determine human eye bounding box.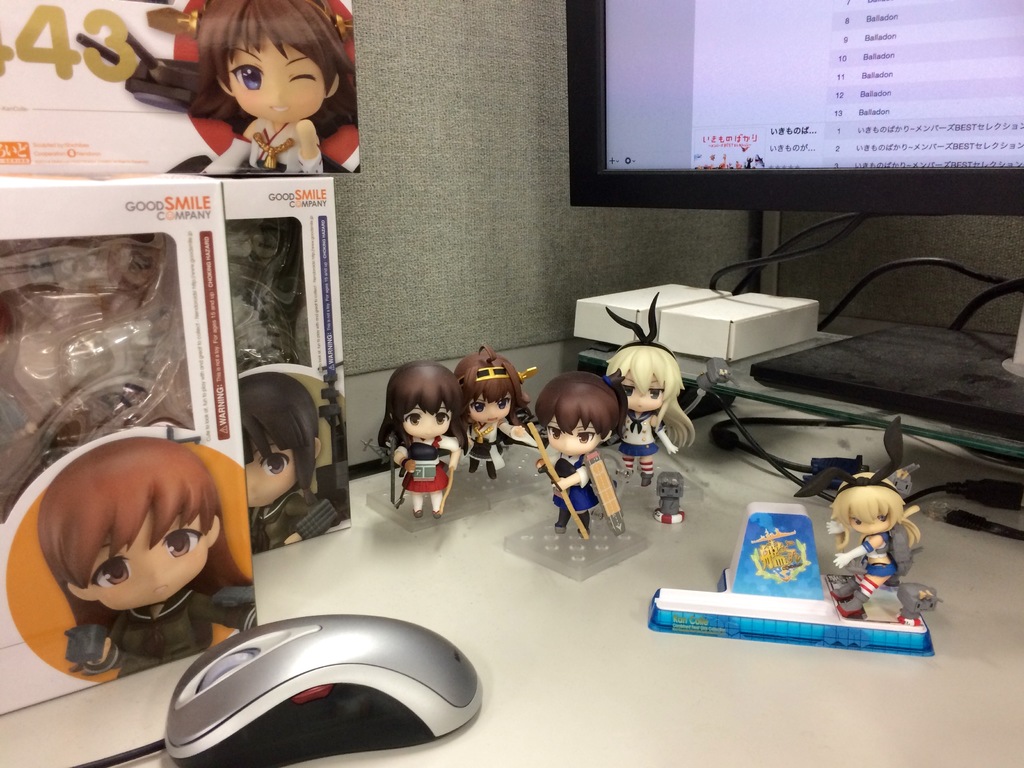
Determined: 876 511 886 520.
